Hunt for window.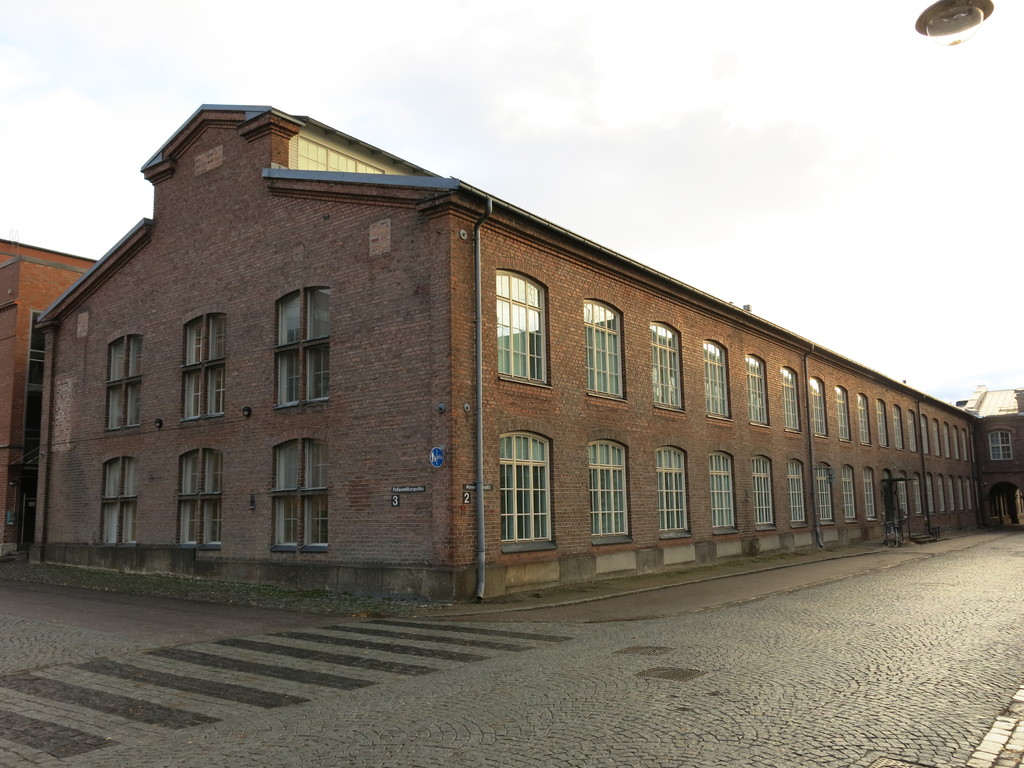
Hunted down at select_region(813, 458, 837, 526).
